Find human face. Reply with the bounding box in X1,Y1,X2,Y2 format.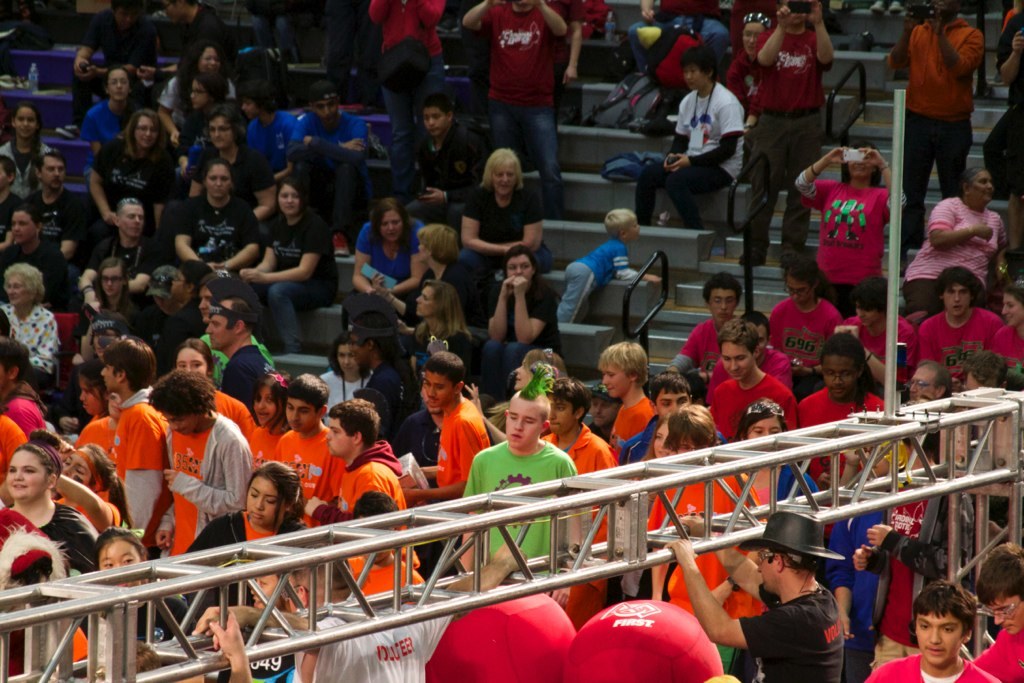
5,450,48,502.
